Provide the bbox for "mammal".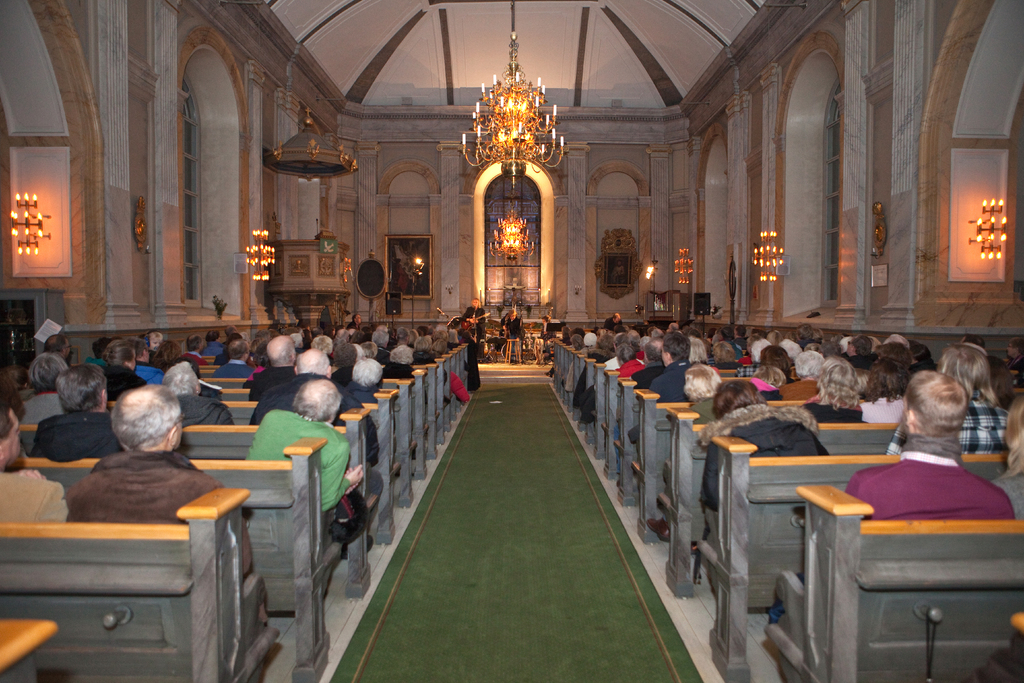
select_region(760, 343, 801, 381).
